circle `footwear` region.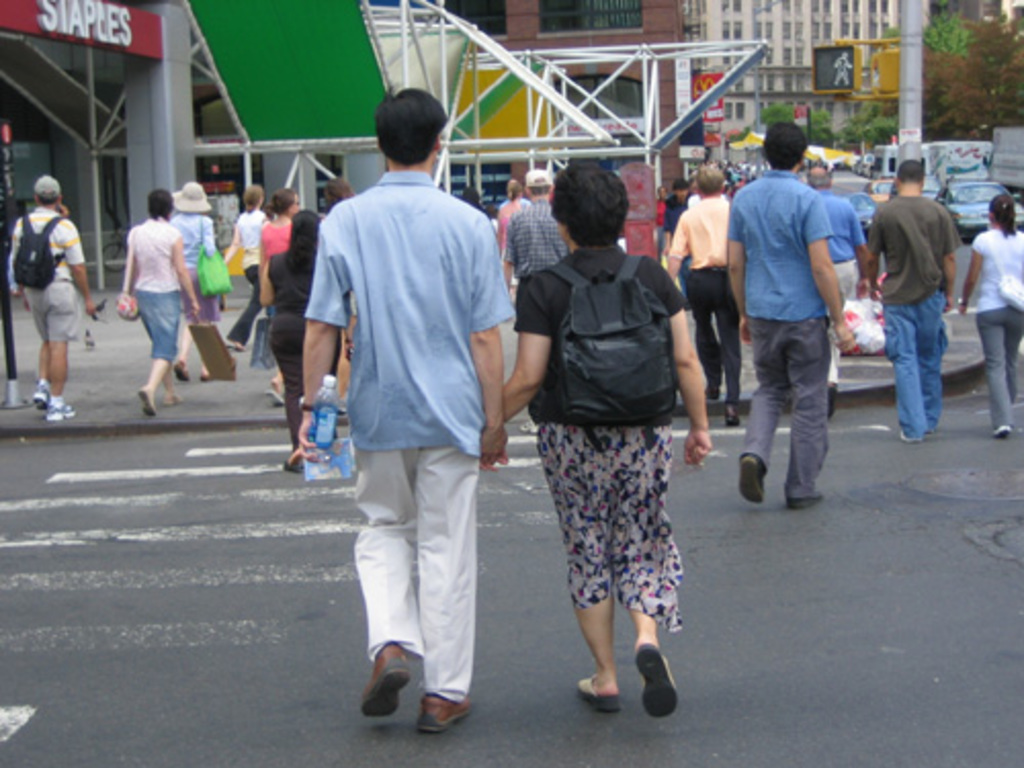
Region: rect(172, 360, 195, 381).
